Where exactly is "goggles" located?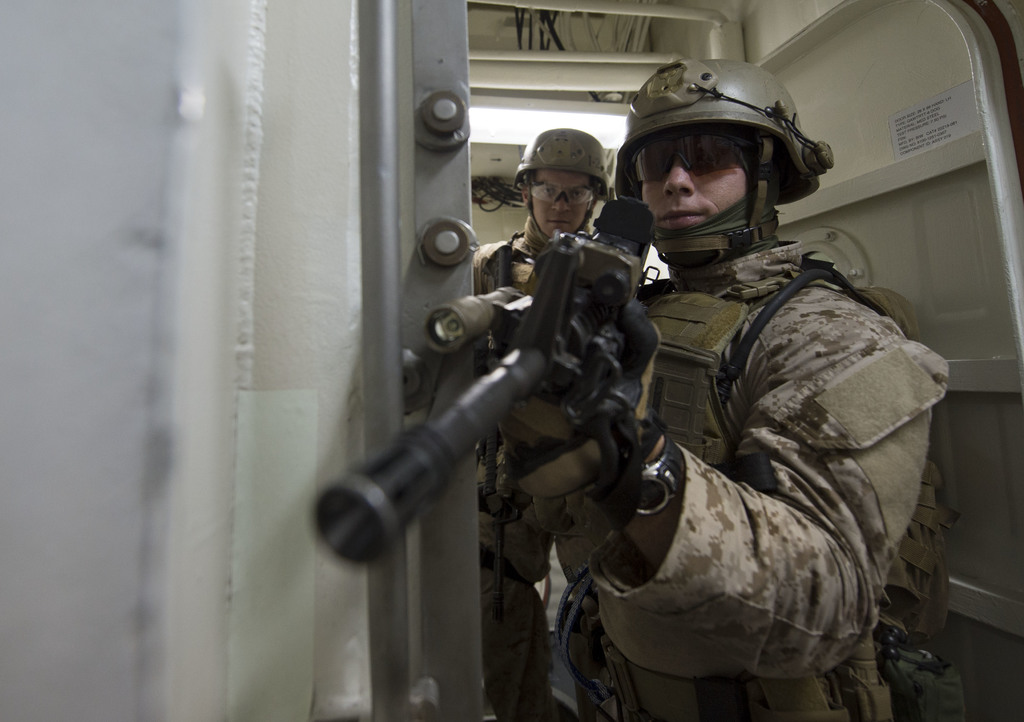
Its bounding box is {"x1": 515, "y1": 184, "x2": 608, "y2": 215}.
